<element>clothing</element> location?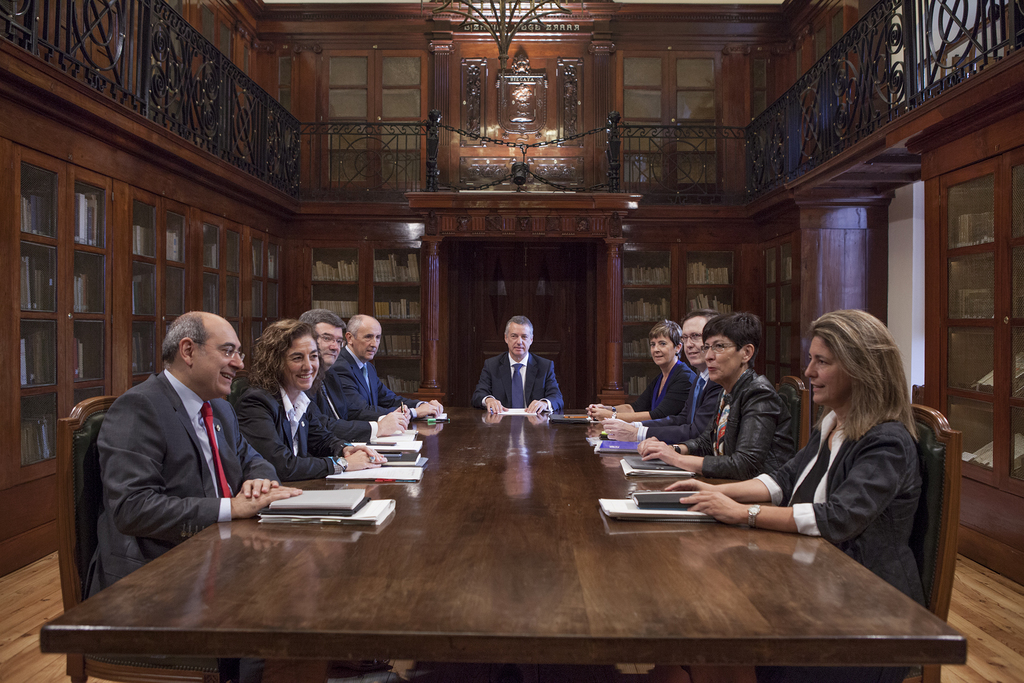
[x1=477, y1=340, x2=570, y2=417]
